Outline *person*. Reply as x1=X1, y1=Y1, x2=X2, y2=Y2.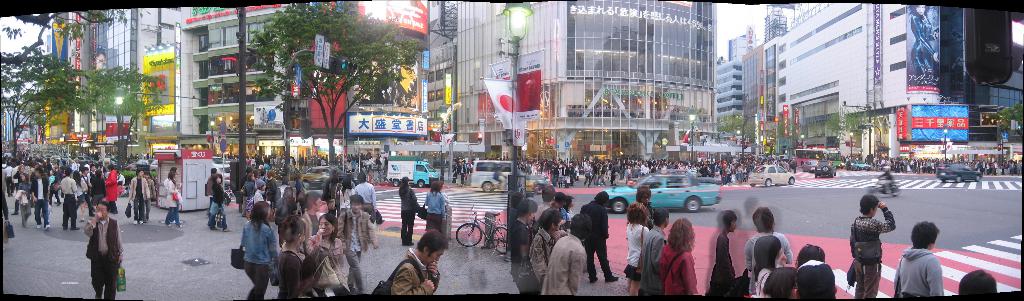
x1=753, y1=232, x2=786, y2=300.
